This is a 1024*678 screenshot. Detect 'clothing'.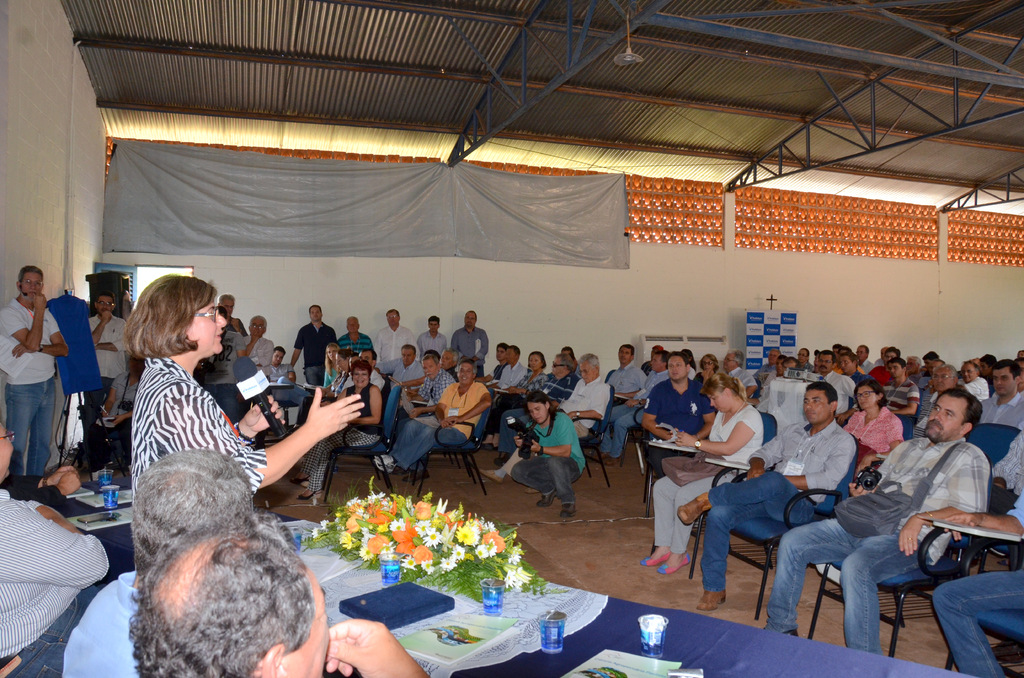
722,367,756,393.
